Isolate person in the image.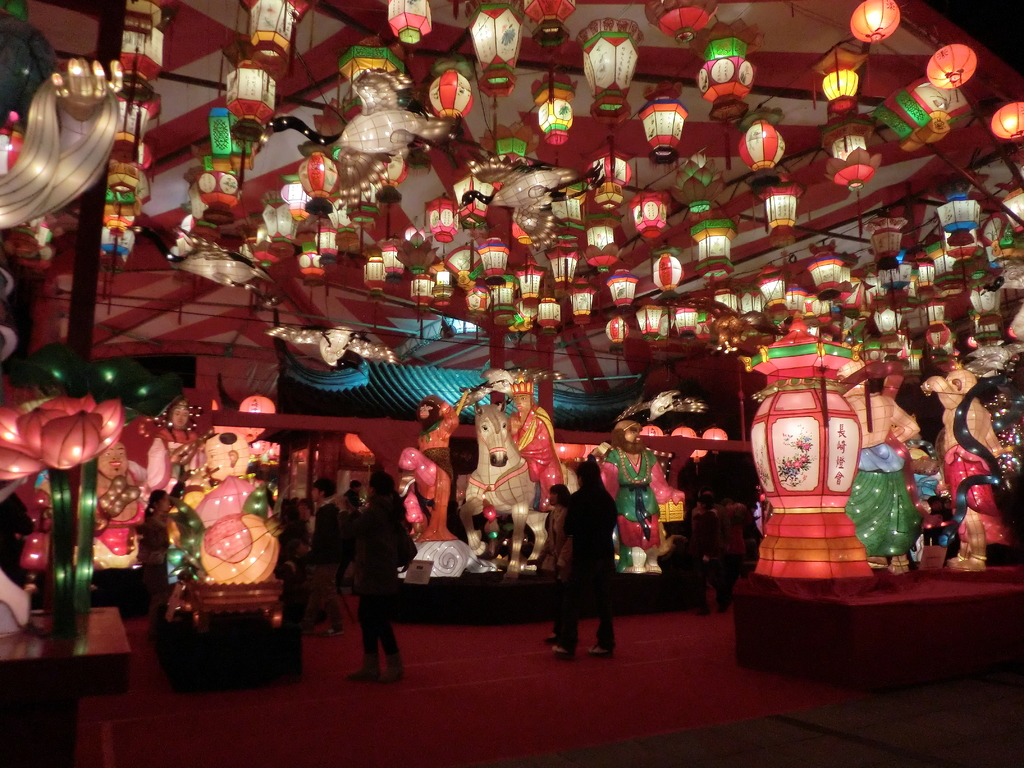
Isolated region: crop(530, 483, 568, 642).
